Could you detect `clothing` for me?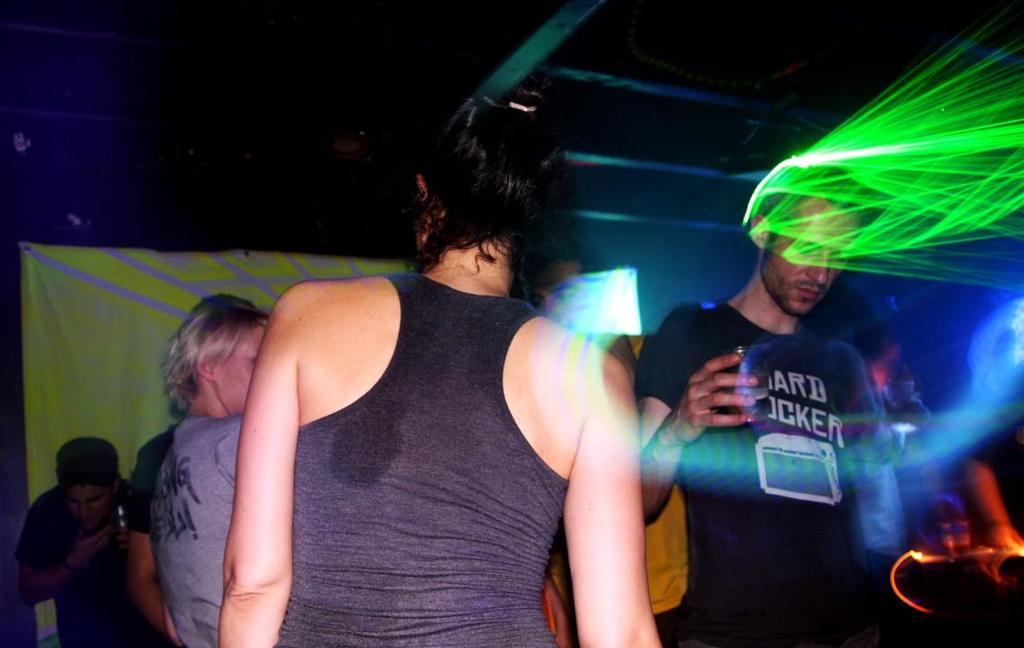
Detection result: (left=156, top=409, right=254, bottom=647).
